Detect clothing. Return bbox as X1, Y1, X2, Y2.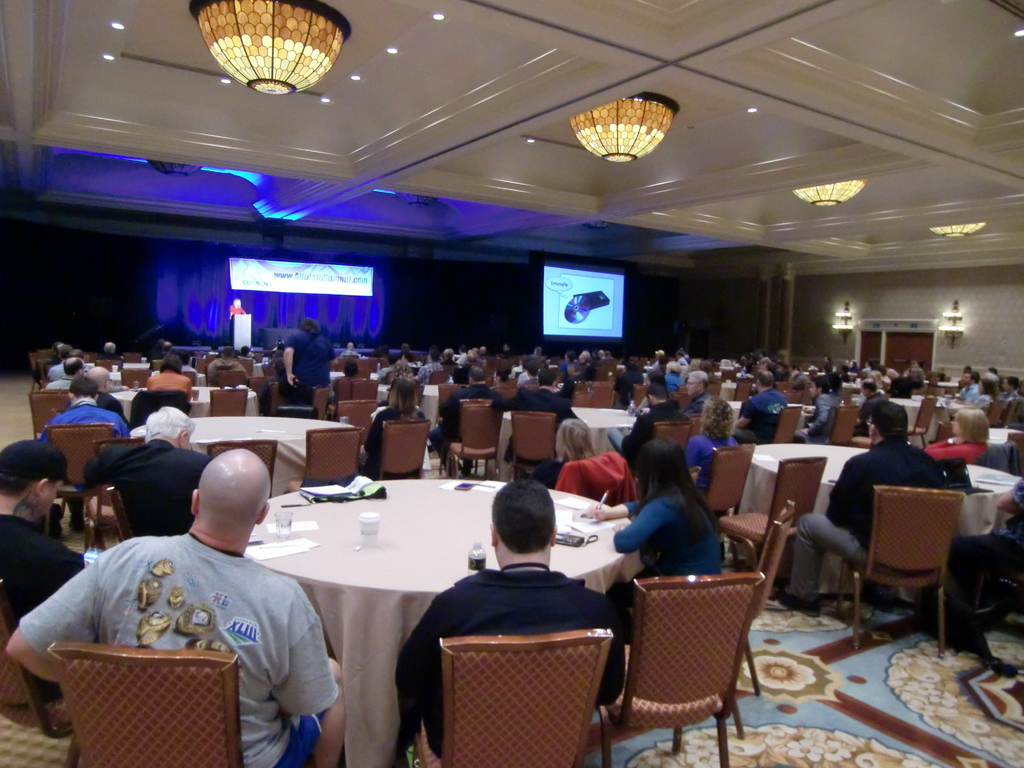
283, 332, 330, 403.
